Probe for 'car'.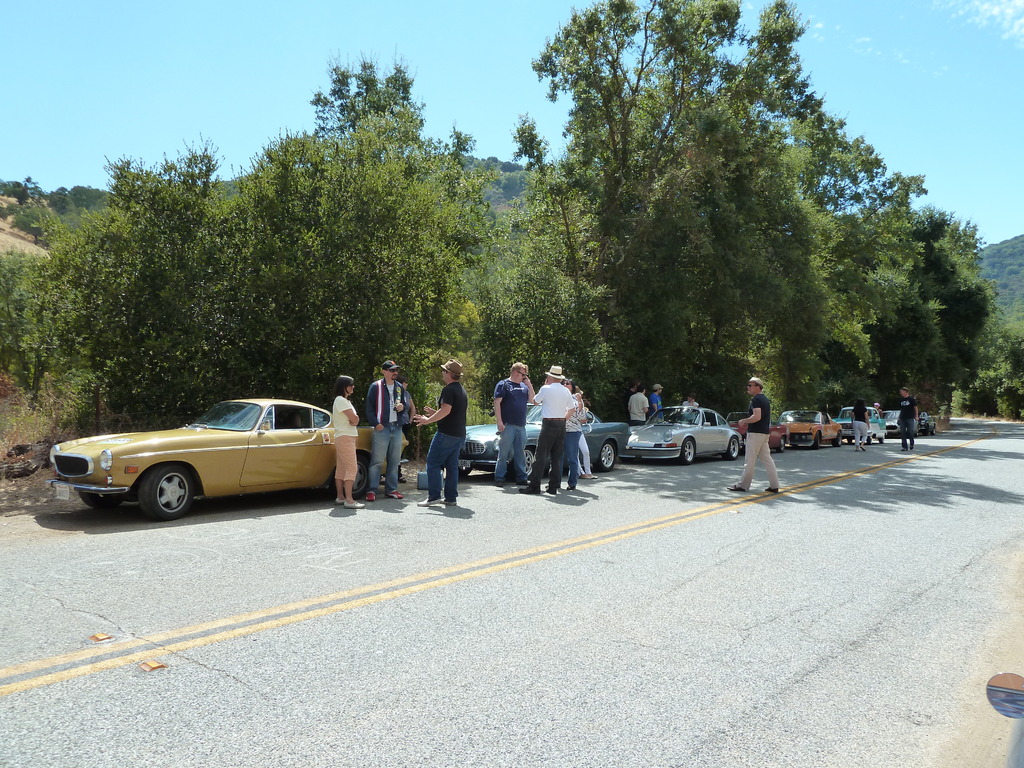
Probe result: rect(915, 412, 937, 436).
